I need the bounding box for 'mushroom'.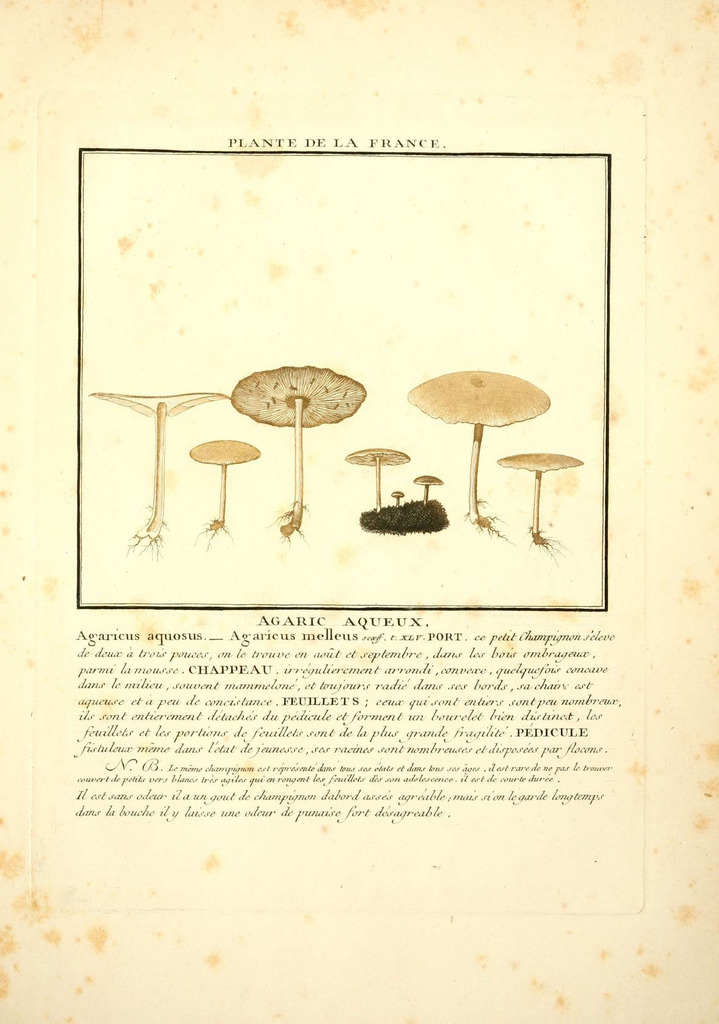
Here it is: x1=496, y1=454, x2=586, y2=540.
